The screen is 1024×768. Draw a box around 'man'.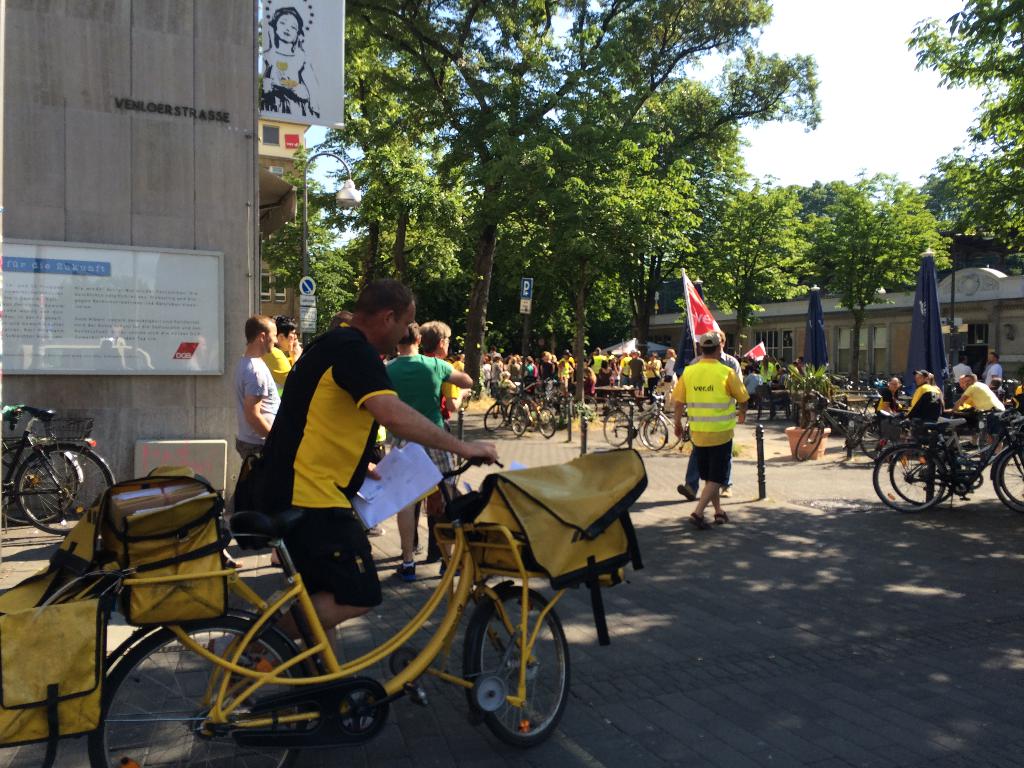
BBox(950, 373, 1007, 455).
